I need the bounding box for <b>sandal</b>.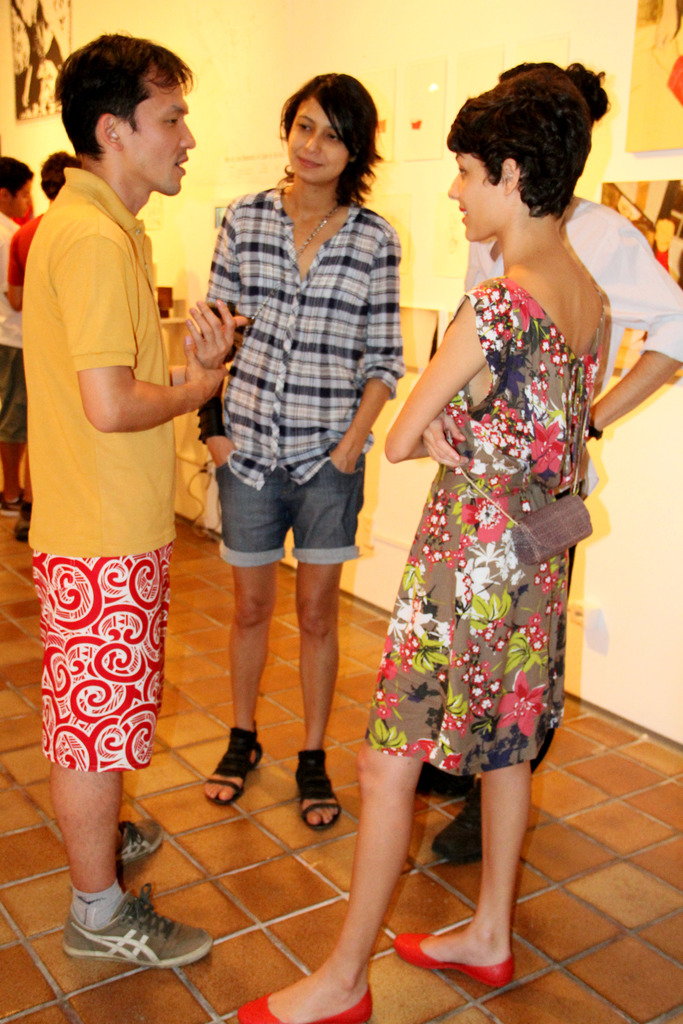
Here it is: {"left": 12, "top": 500, "right": 44, "bottom": 536}.
